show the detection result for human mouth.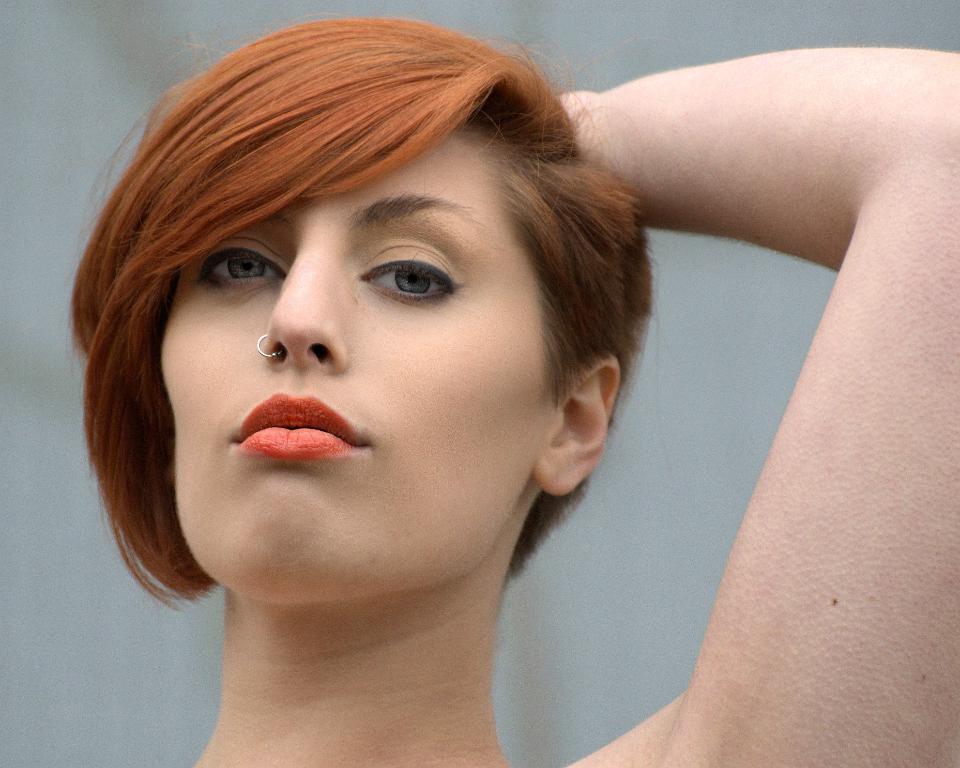
235/391/367/457.
